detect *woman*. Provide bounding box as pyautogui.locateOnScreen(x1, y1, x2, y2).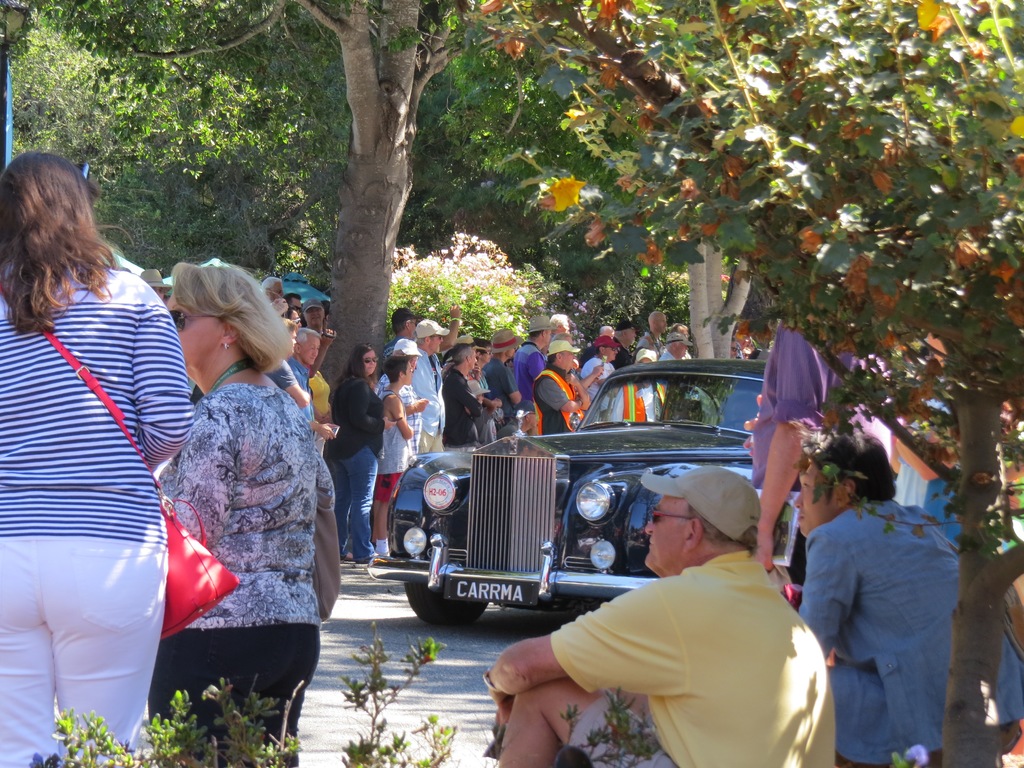
pyautogui.locateOnScreen(128, 253, 328, 733).
